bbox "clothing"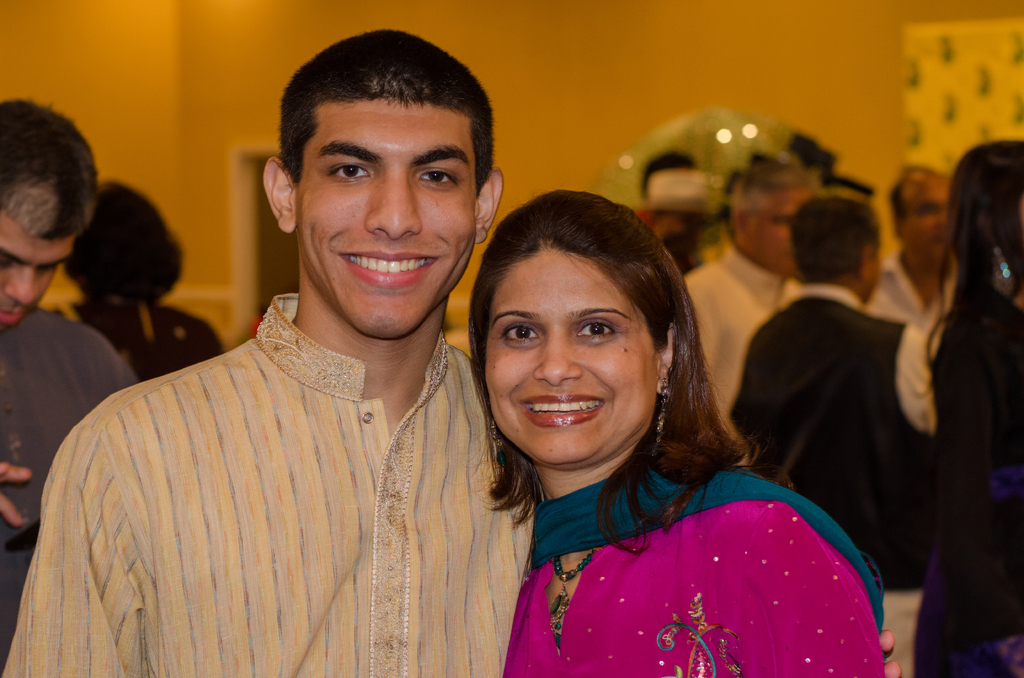
bbox=[911, 288, 1023, 677]
